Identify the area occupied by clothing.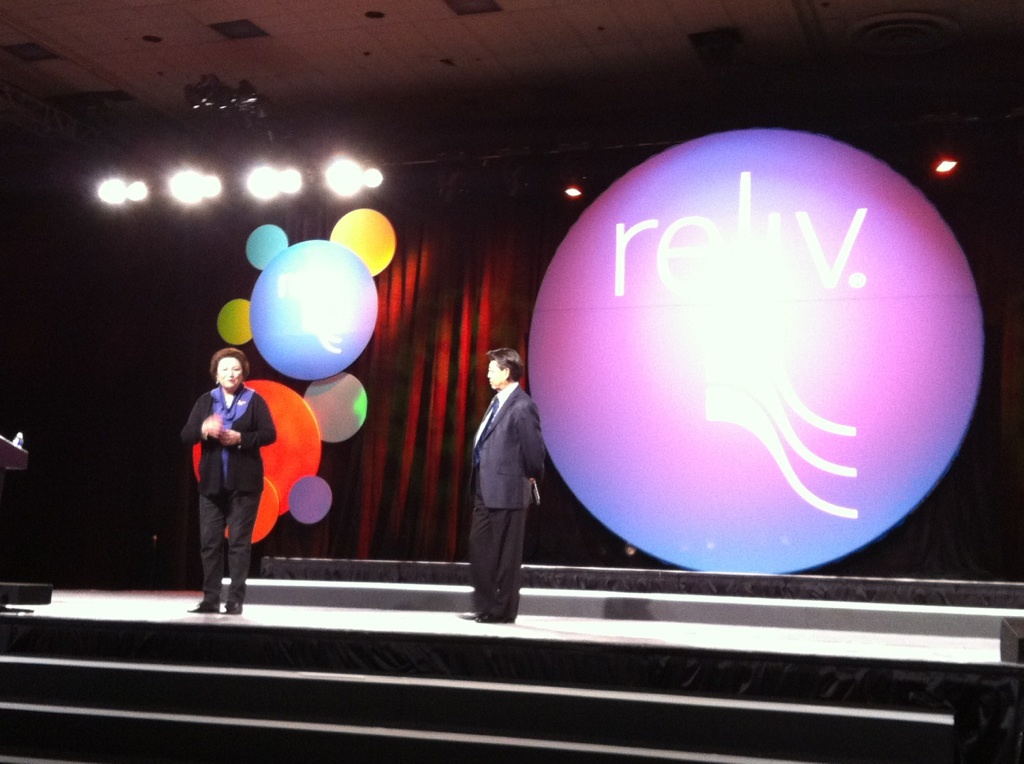
Area: 473:378:544:623.
